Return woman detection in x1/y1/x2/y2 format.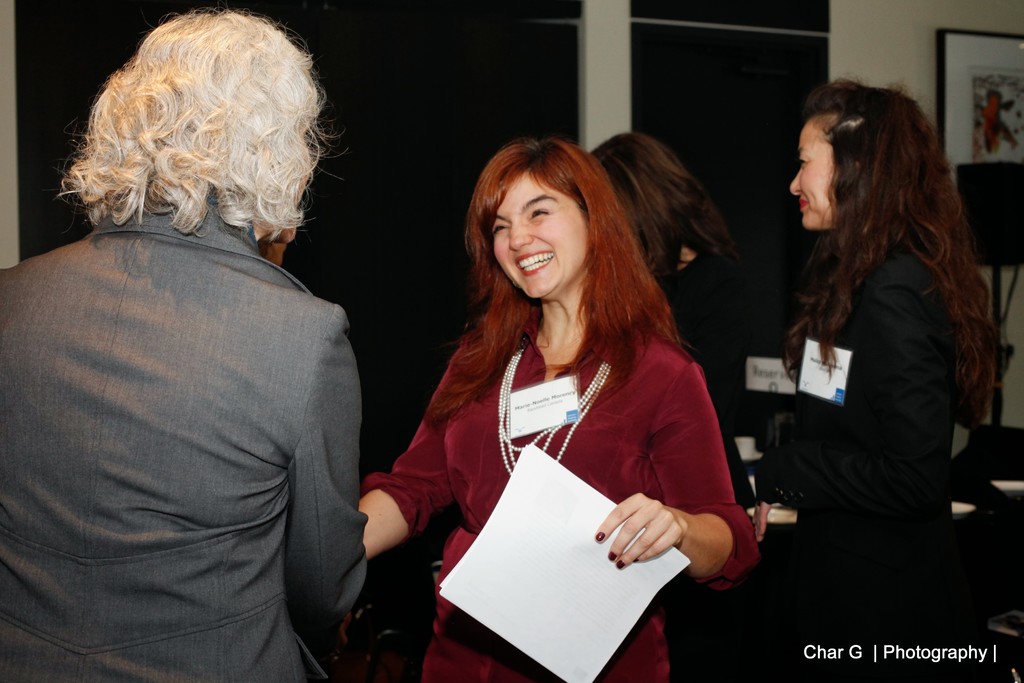
756/75/998/682.
